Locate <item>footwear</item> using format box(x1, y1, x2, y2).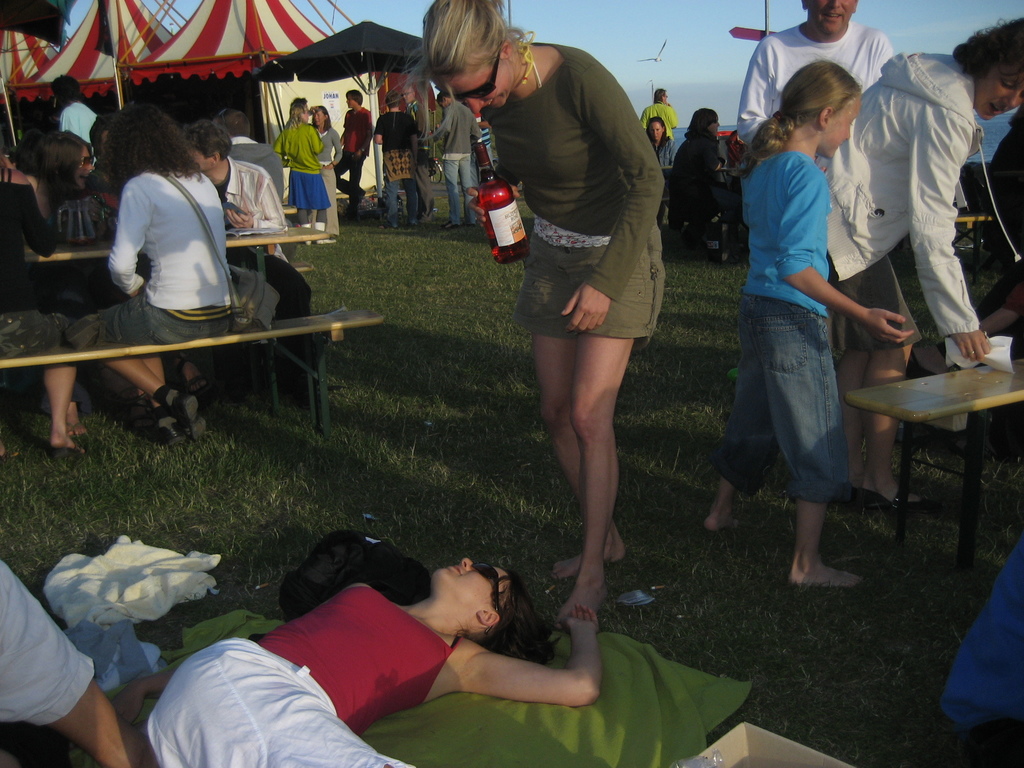
box(154, 413, 199, 443).
